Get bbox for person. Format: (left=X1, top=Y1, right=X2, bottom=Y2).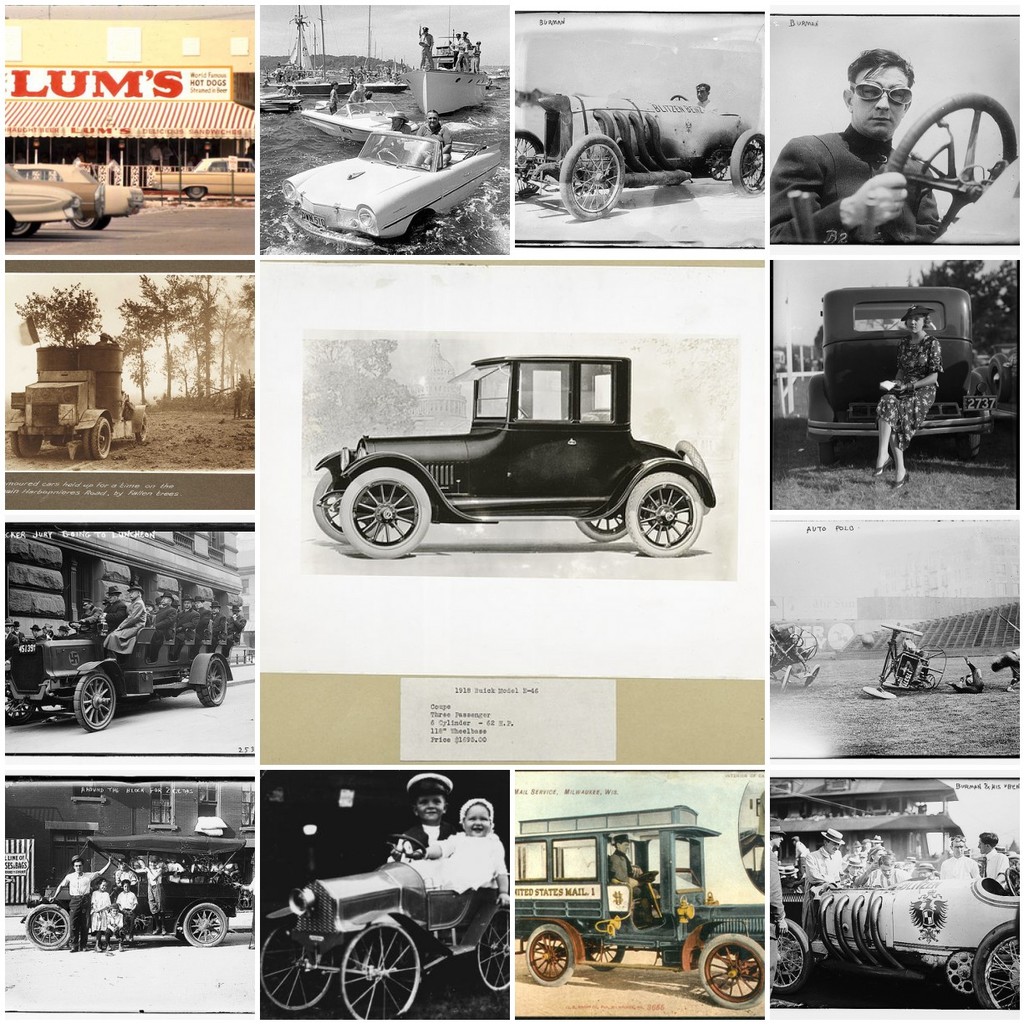
(left=388, top=767, right=455, bottom=852).
